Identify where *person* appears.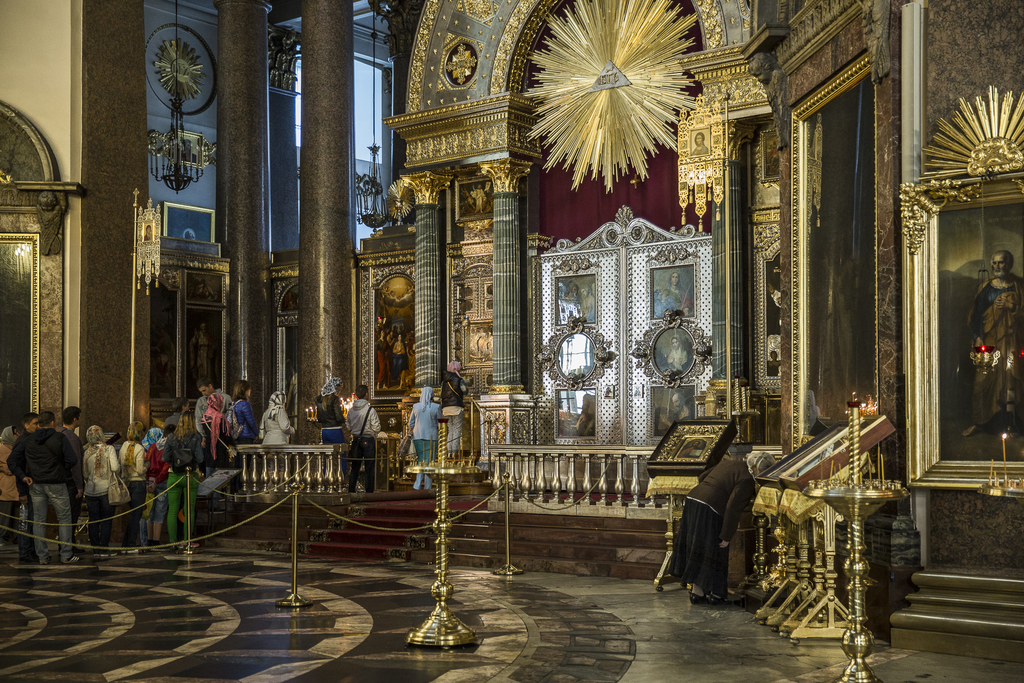
Appears at 407/388/448/489.
